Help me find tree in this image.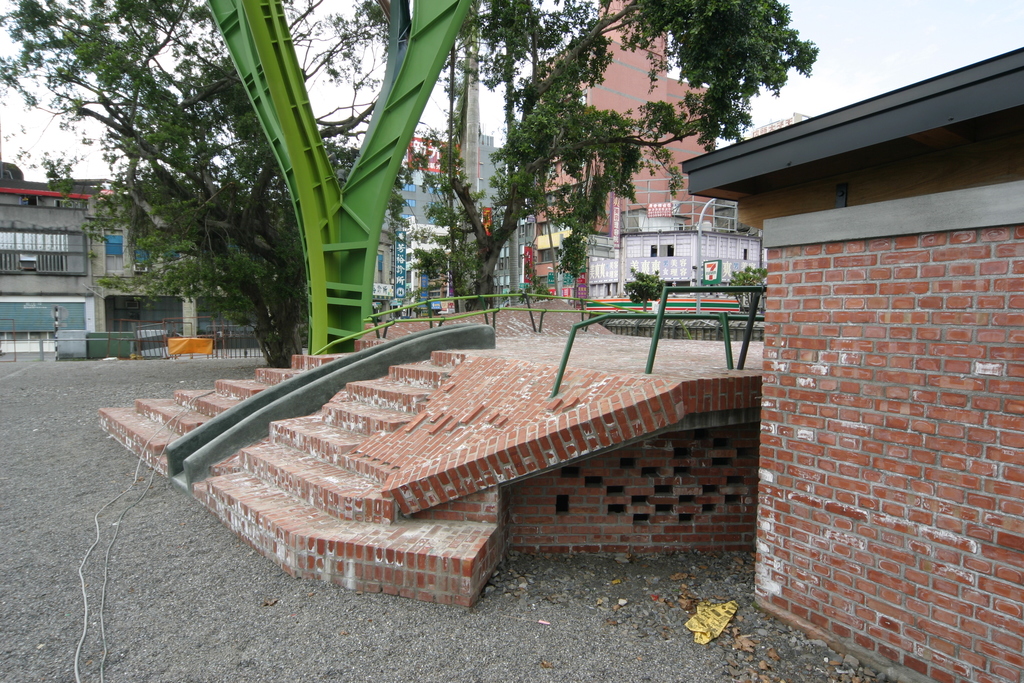
Found it: 414/0/820/315.
